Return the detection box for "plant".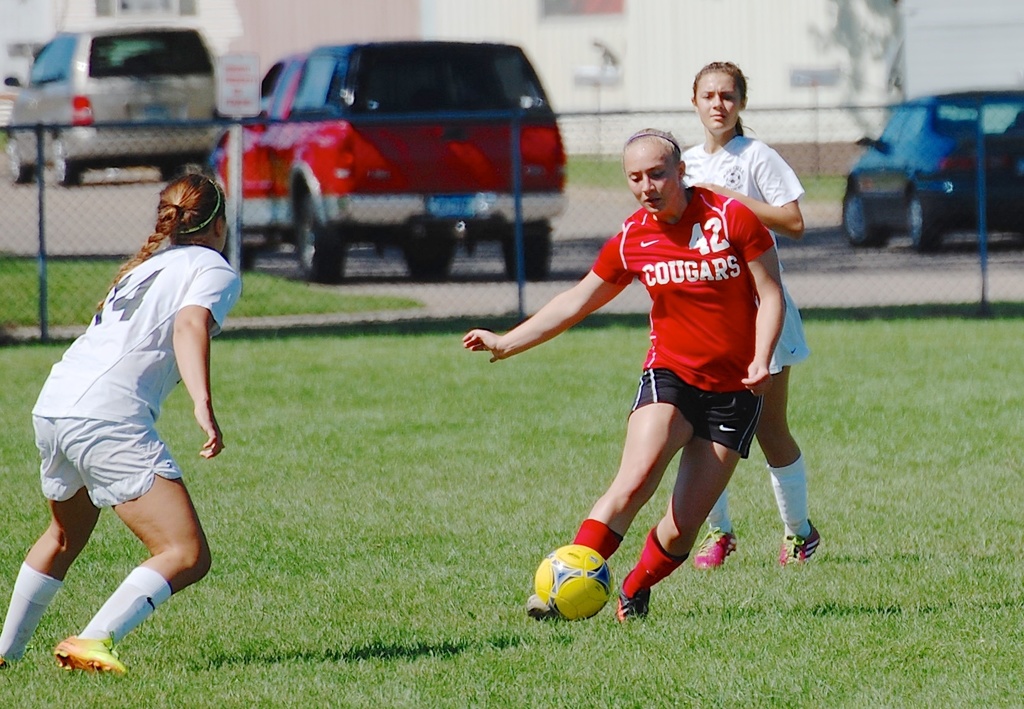
[left=554, top=150, right=627, bottom=195].
